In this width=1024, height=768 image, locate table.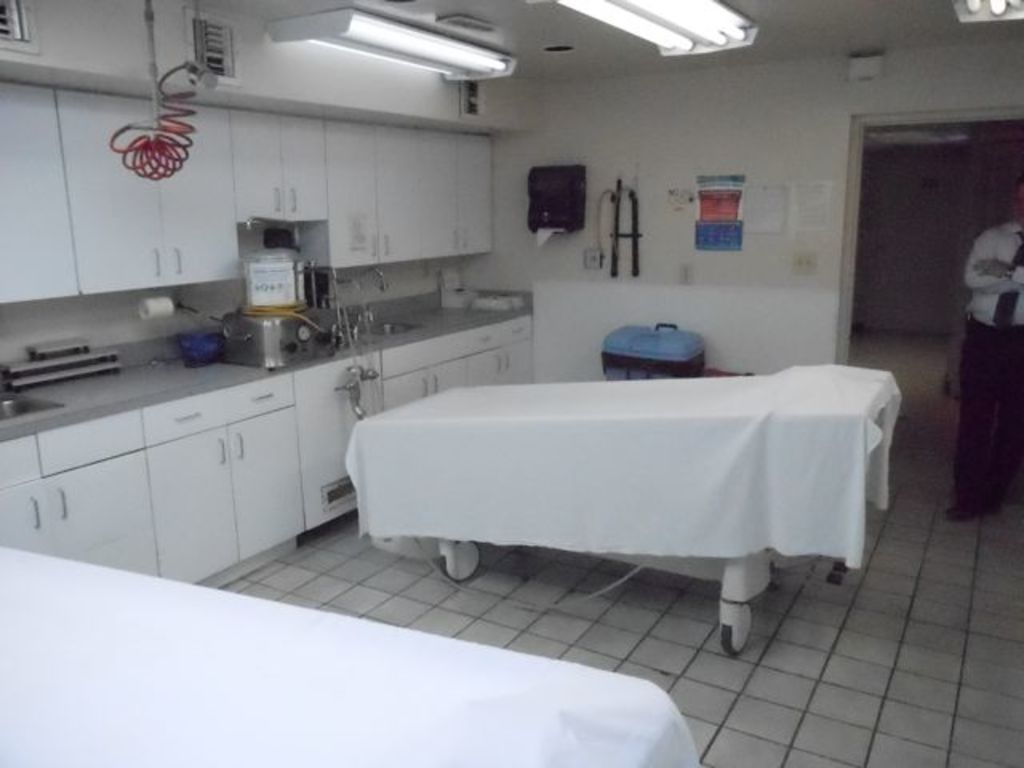
Bounding box: (left=3, top=547, right=690, bottom=766).
